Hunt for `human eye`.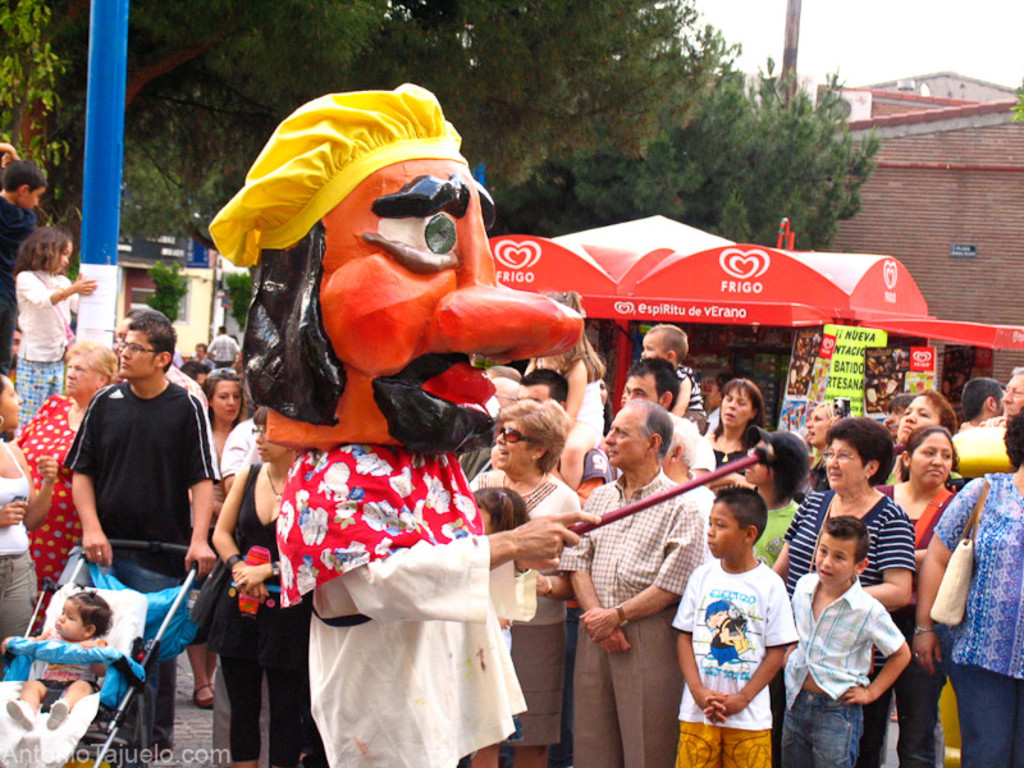
Hunted down at detection(739, 399, 746, 408).
